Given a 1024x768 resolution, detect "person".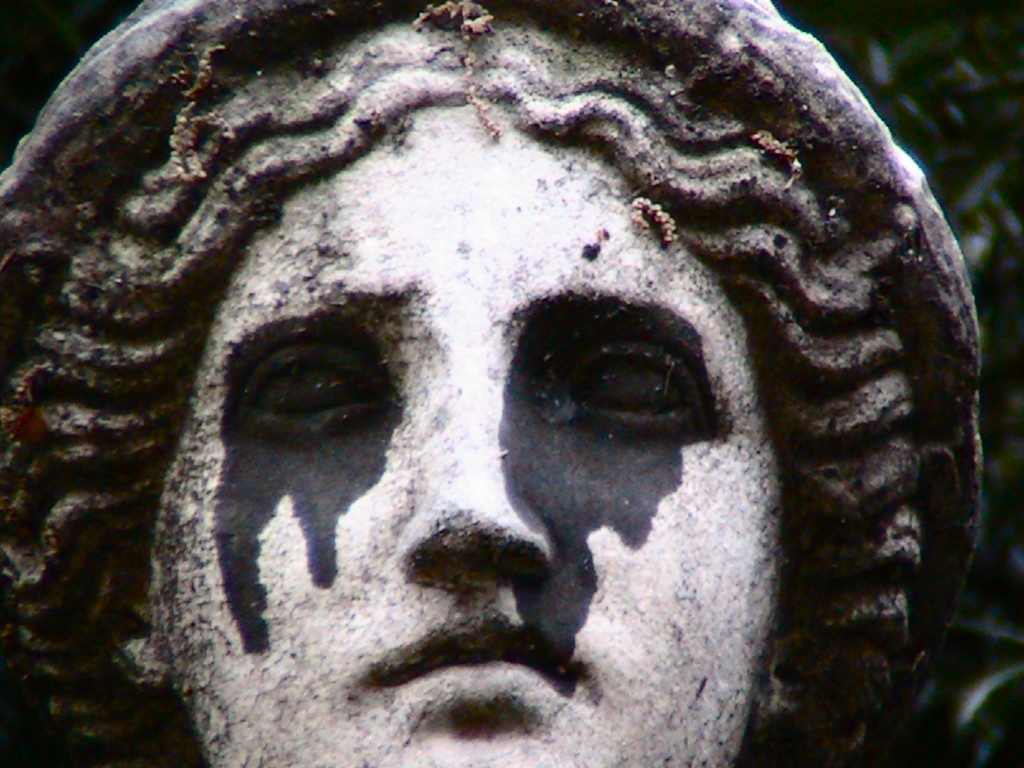
{"x1": 90, "y1": 33, "x2": 1014, "y2": 767}.
